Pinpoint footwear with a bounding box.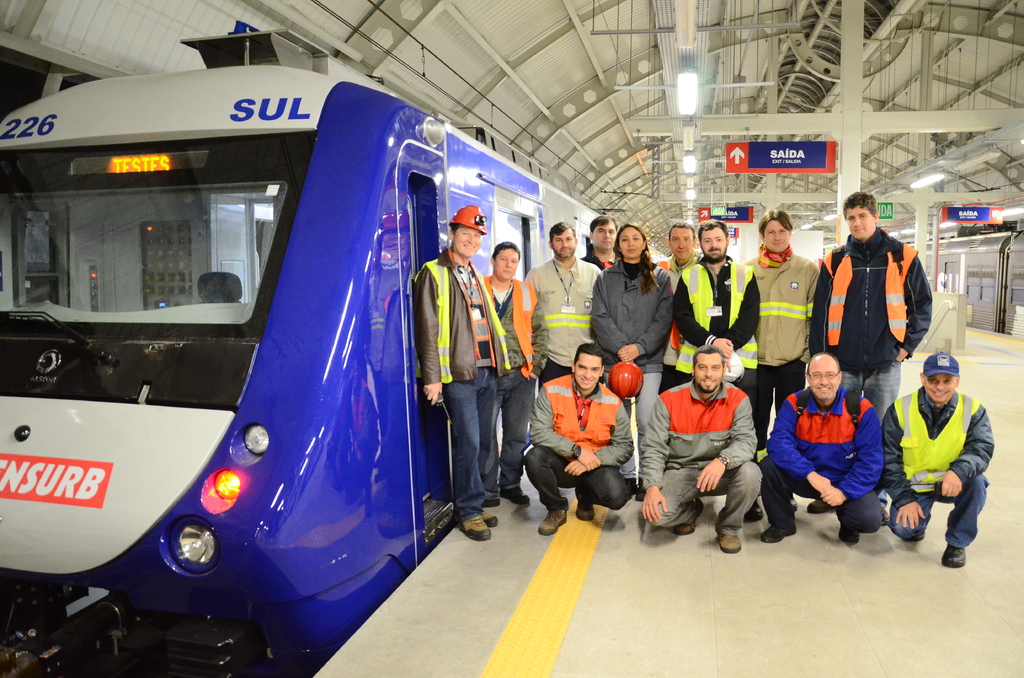
detection(882, 506, 891, 526).
